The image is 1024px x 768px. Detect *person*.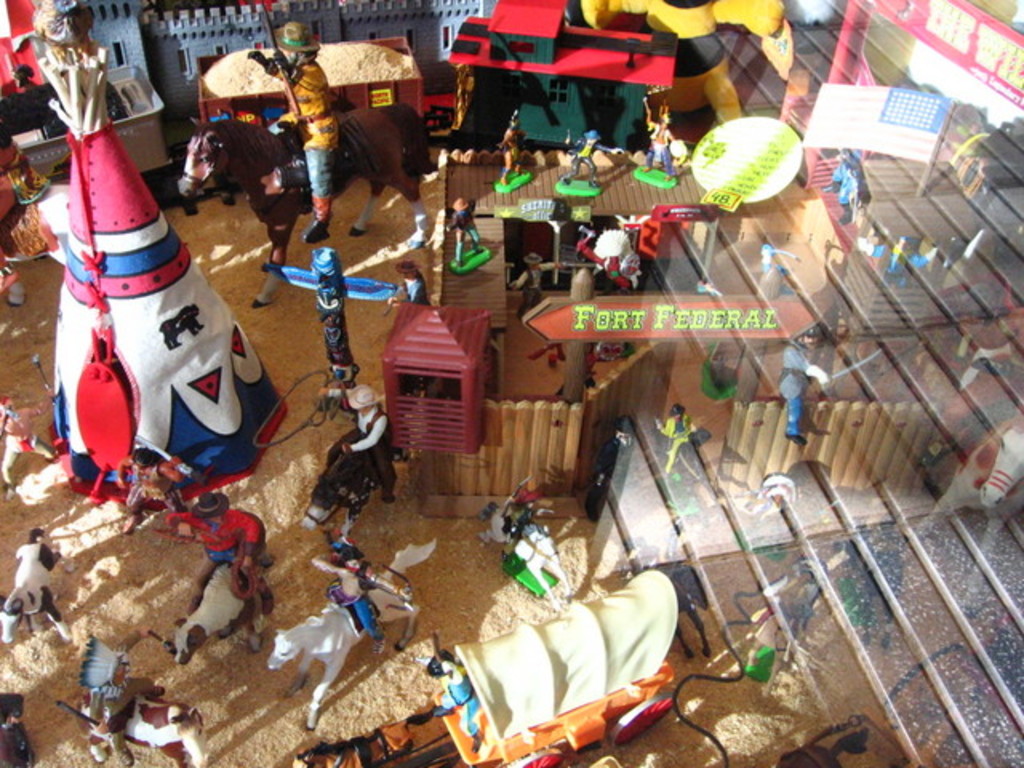
Detection: [506,245,565,323].
